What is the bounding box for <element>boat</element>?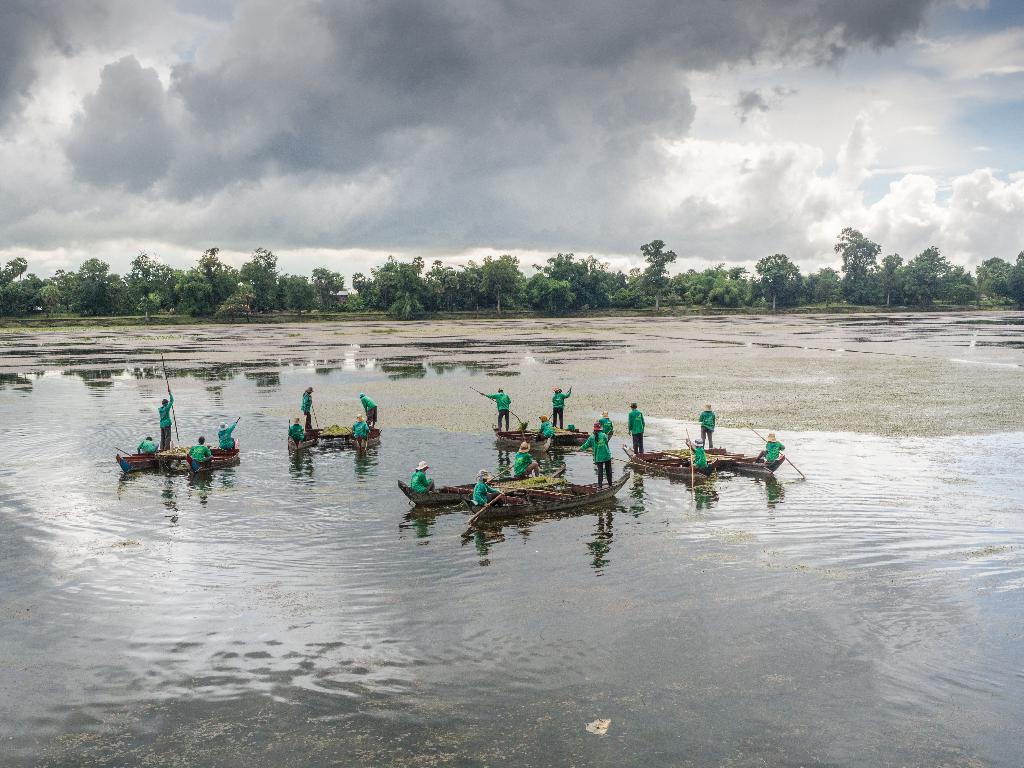
[left=106, top=437, right=245, bottom=475].
